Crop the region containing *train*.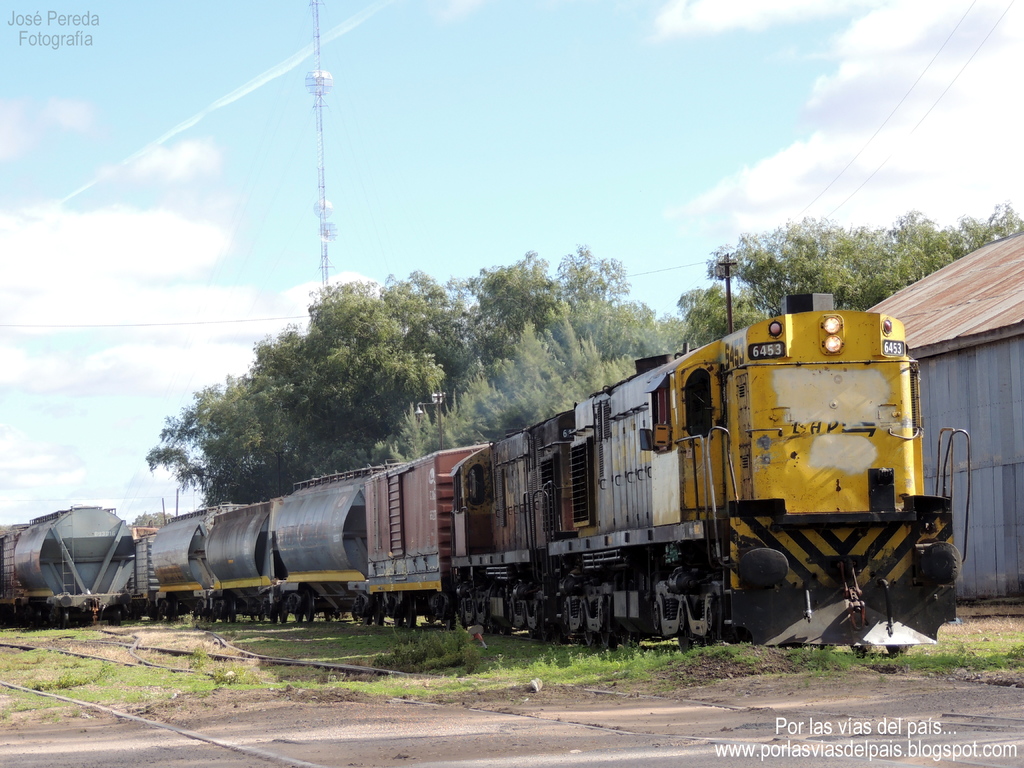
Crop region: 0:504:136:624.
